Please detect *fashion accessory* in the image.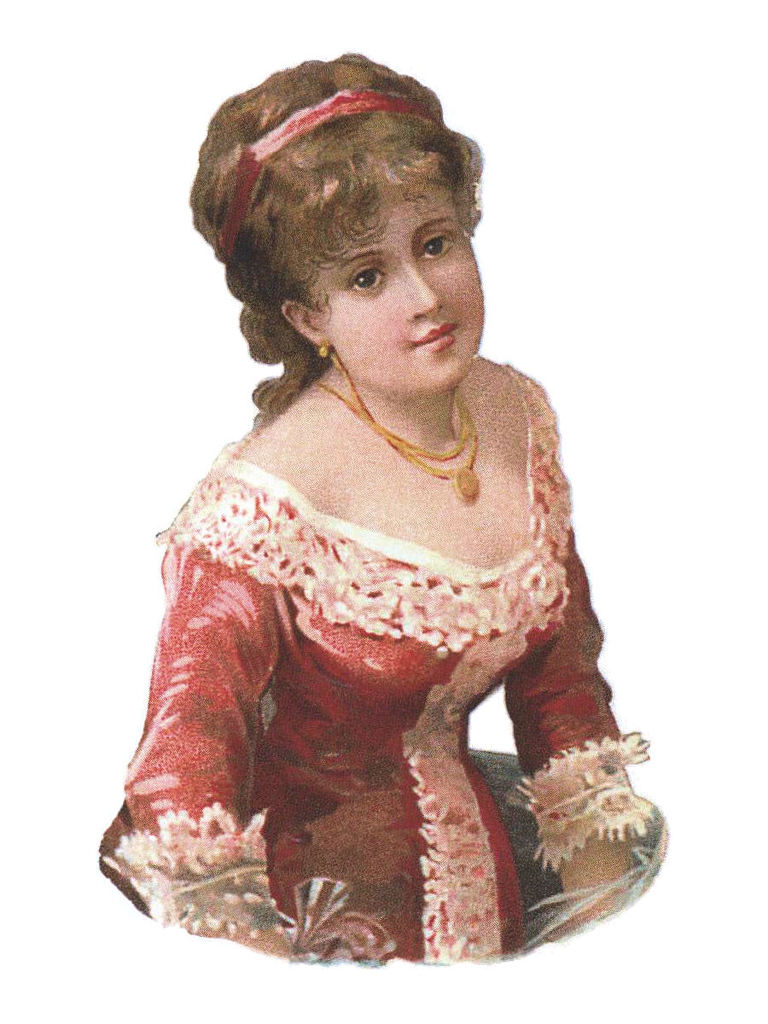
(x1=215, y1=77, x2=448, y2=256).
